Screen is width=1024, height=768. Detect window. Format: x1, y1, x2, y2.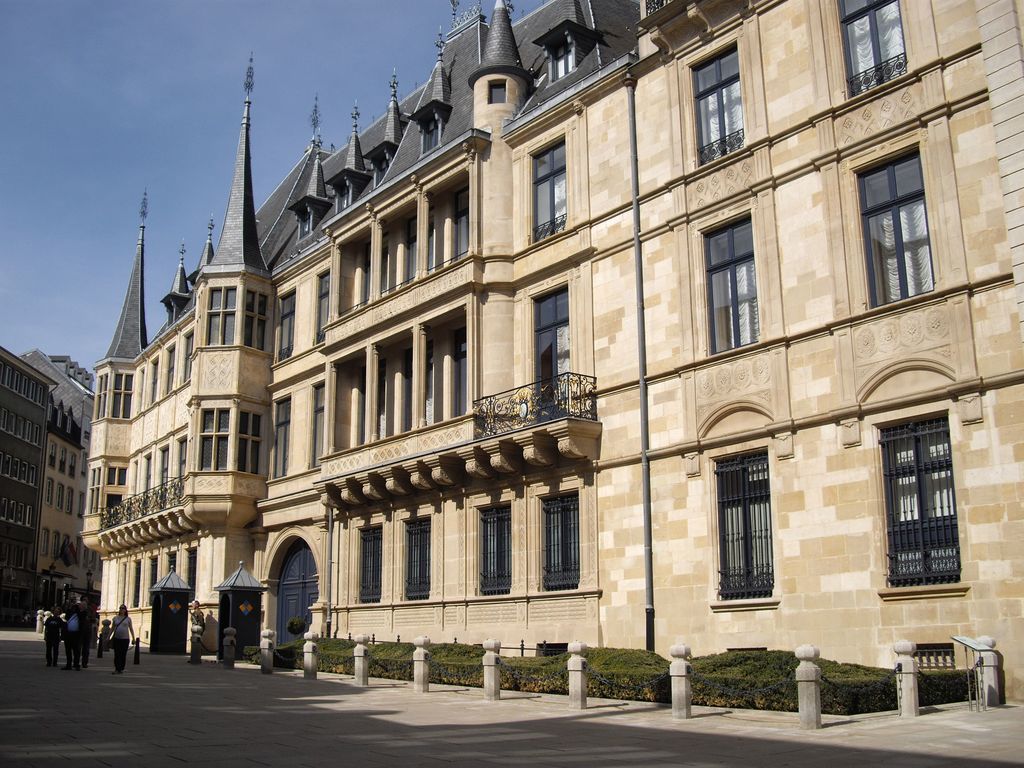
275, 295, 293, 359.
